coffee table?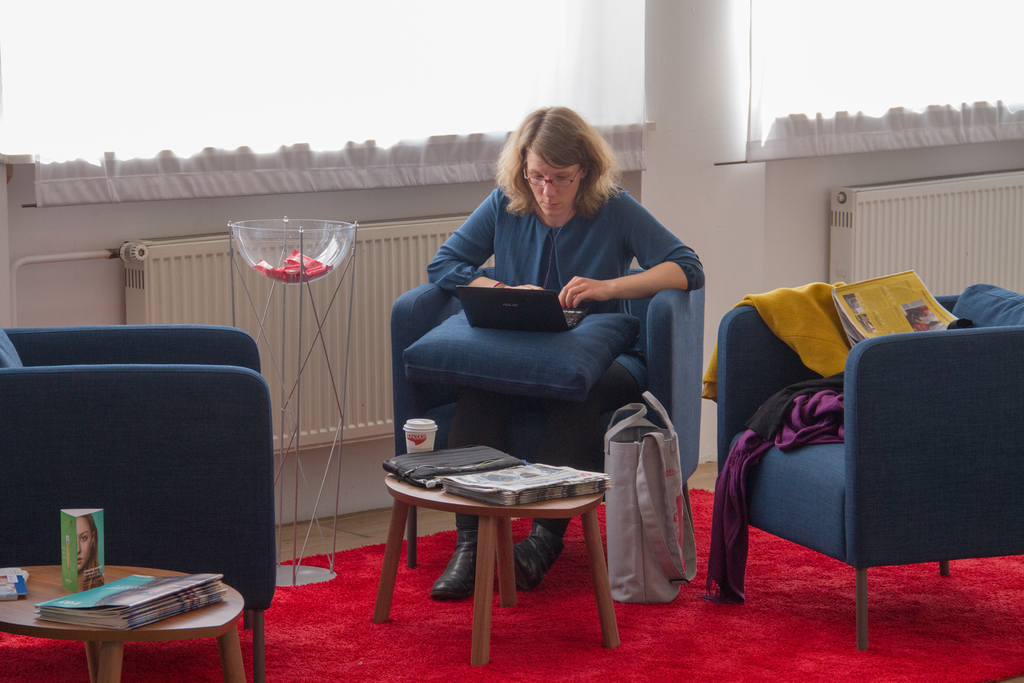
x1=0 y1=563 x2=246 y2=680
